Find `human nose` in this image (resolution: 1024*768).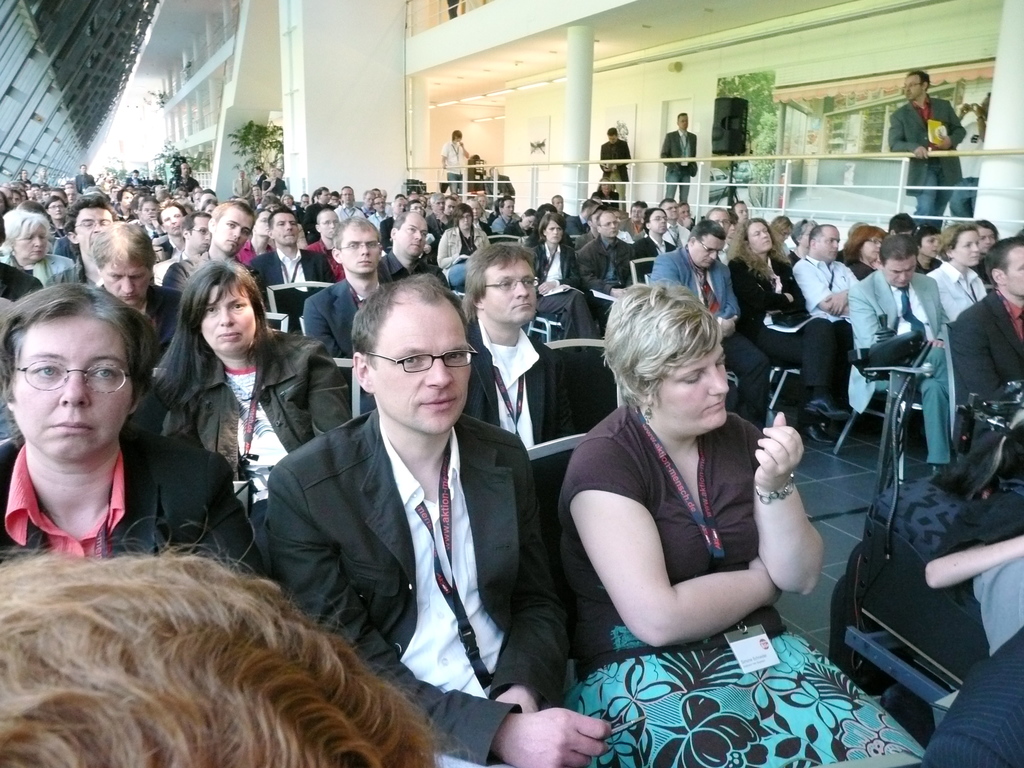
box=[121, 280, 134, 295].
